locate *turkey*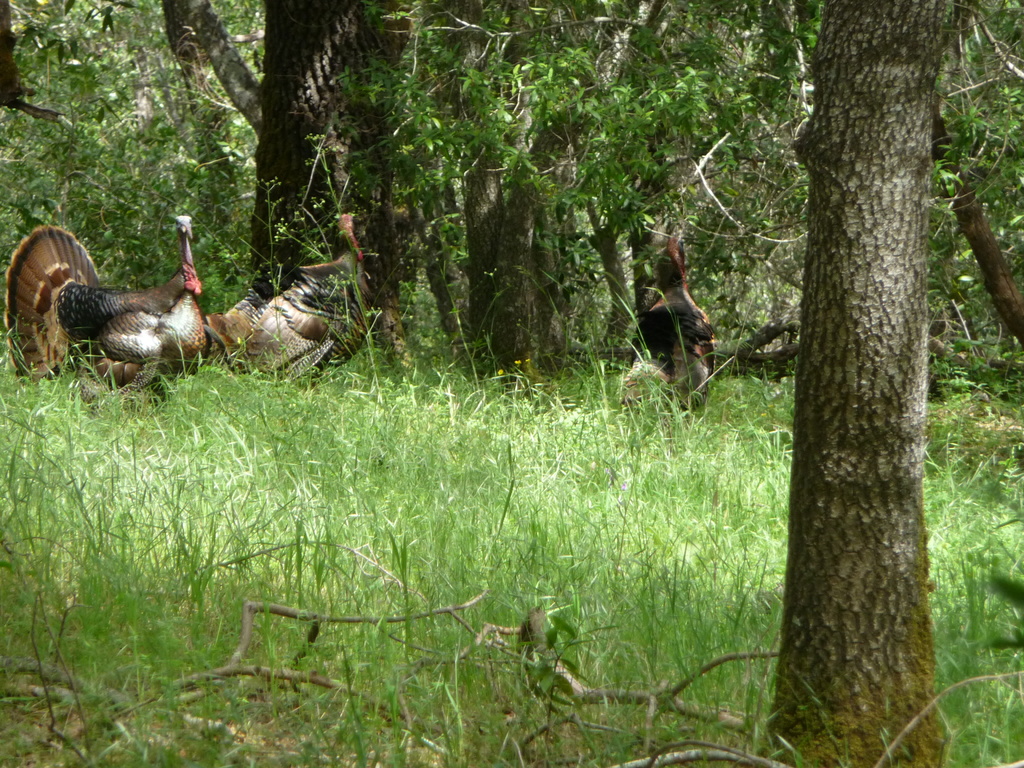
bbox(621, 223, 718, 415)
